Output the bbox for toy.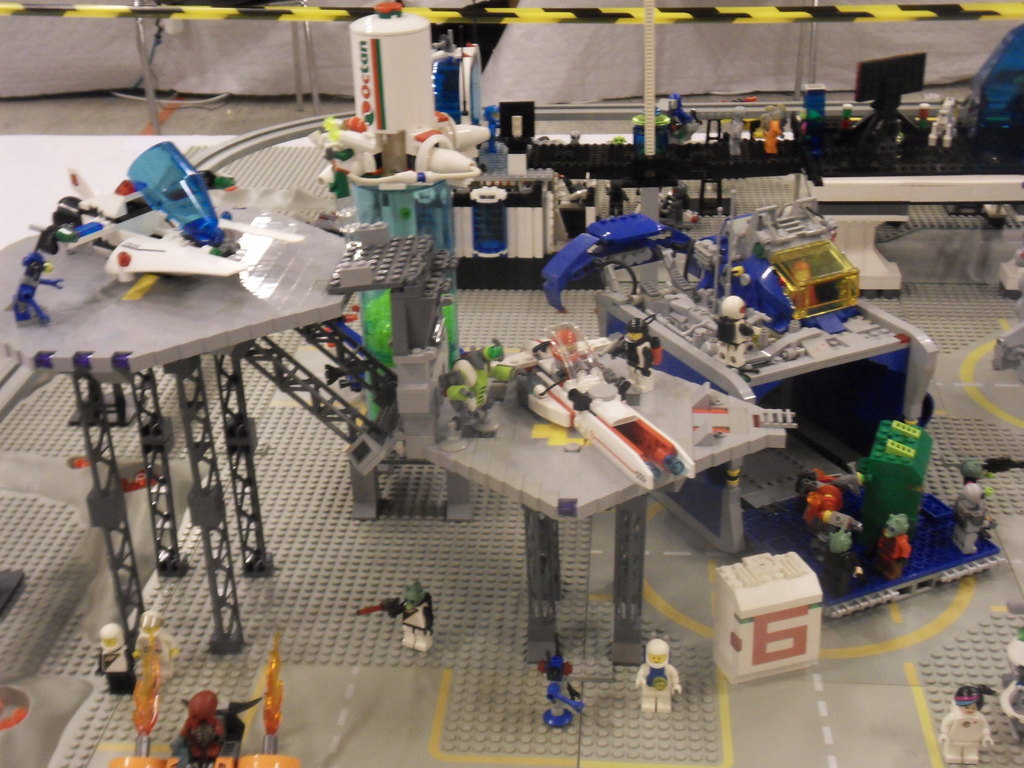
select_region(429, 381, 473, 452).
